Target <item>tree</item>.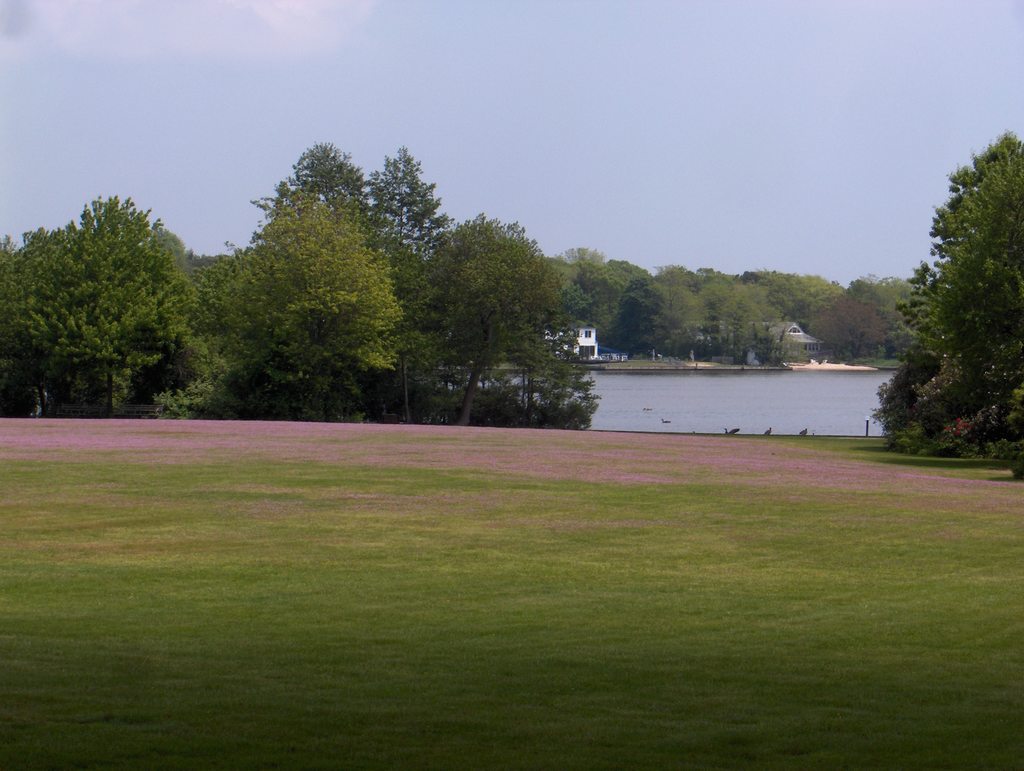
Target region: 849 279 908 316.
